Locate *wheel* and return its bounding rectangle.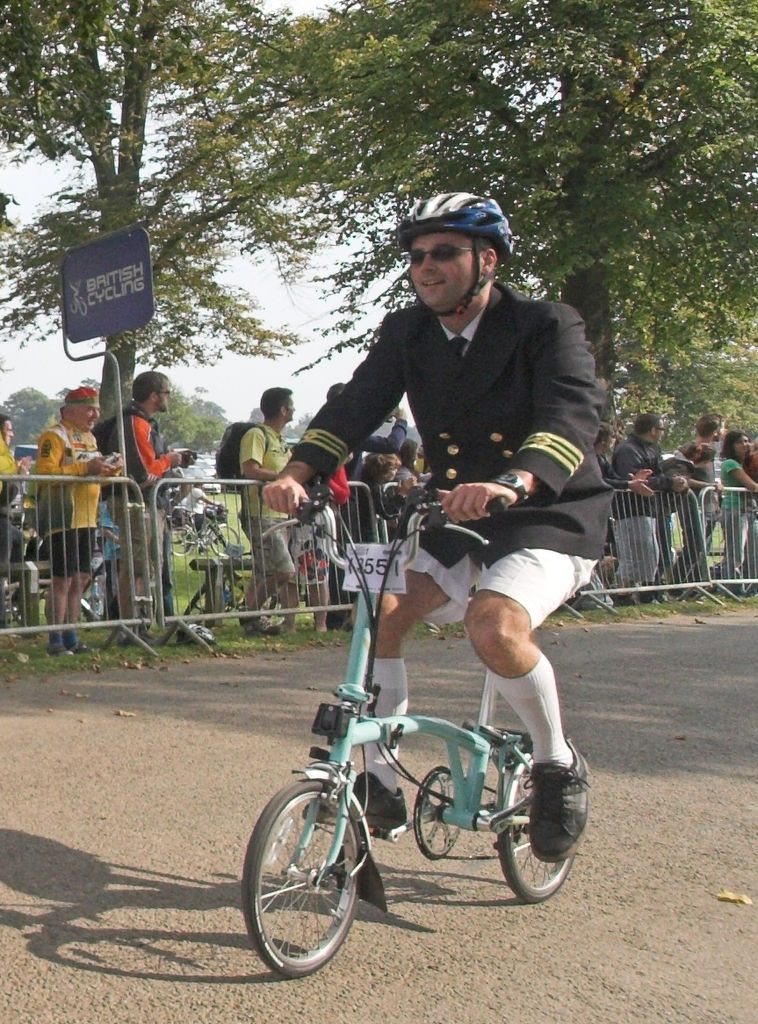
crop(493, 748, 588, 898).
